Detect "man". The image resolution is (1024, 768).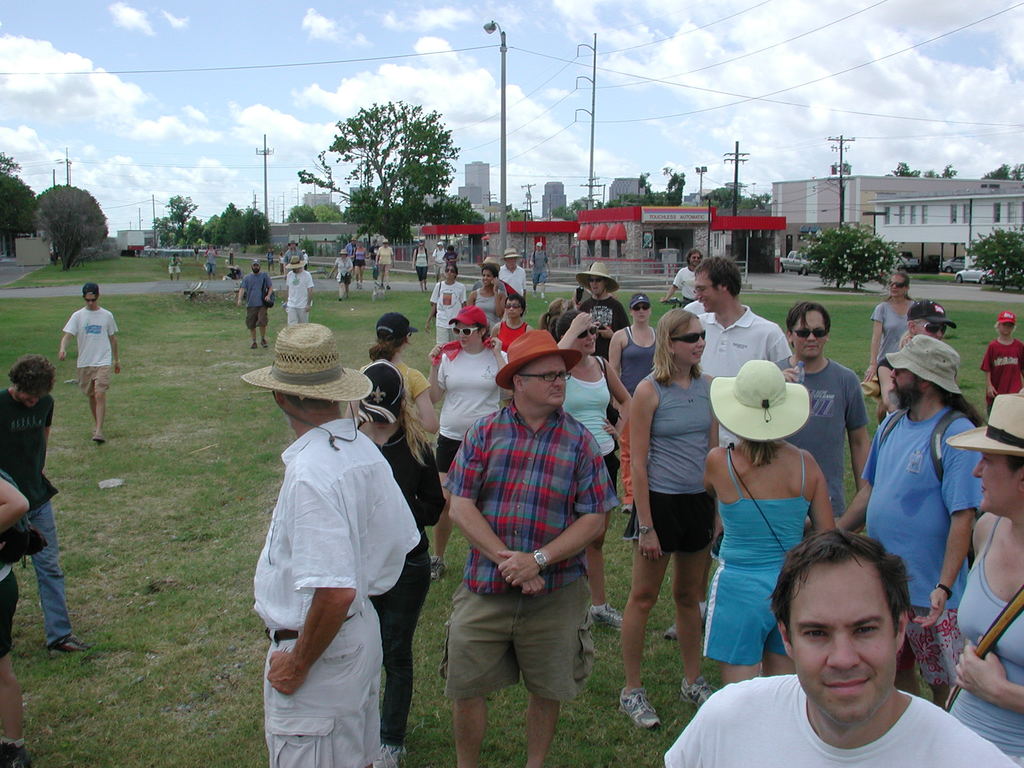
442/335/618/766.
